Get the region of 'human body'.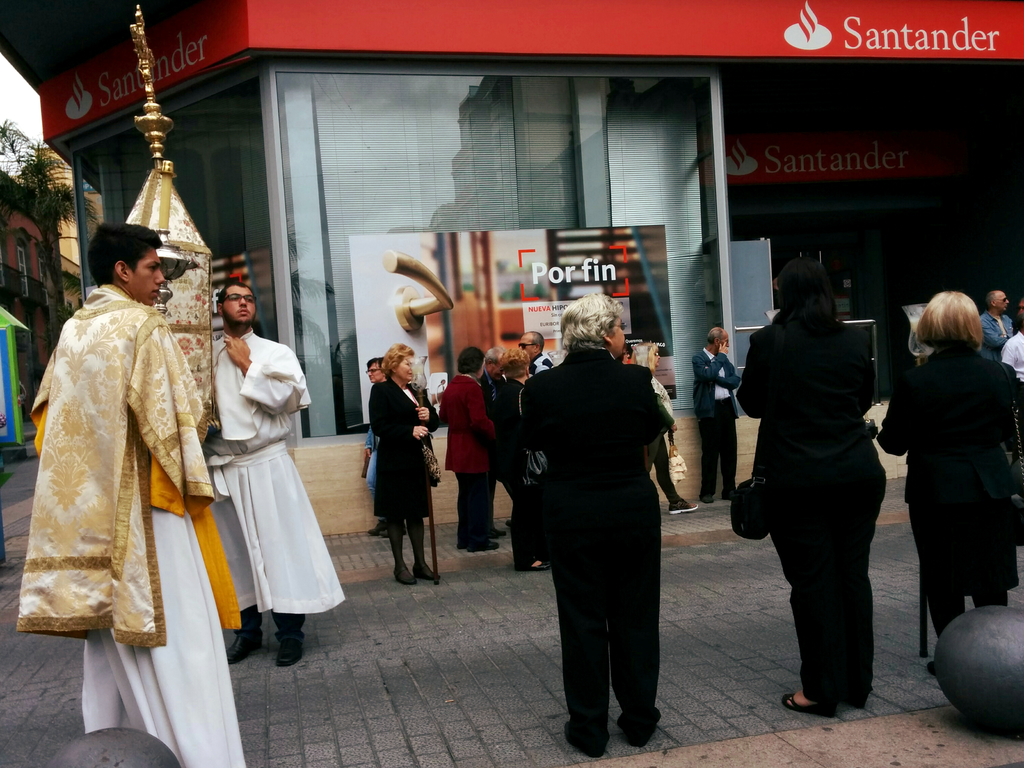
691,328,743,494.
